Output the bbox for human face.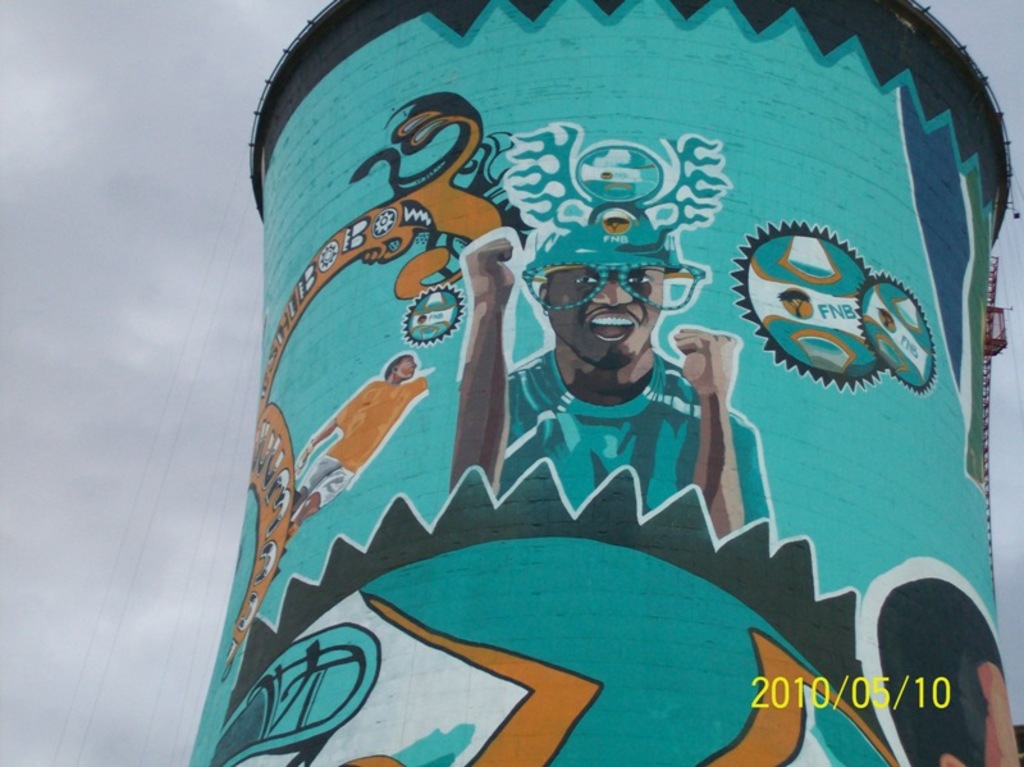
544 262 663 366.
